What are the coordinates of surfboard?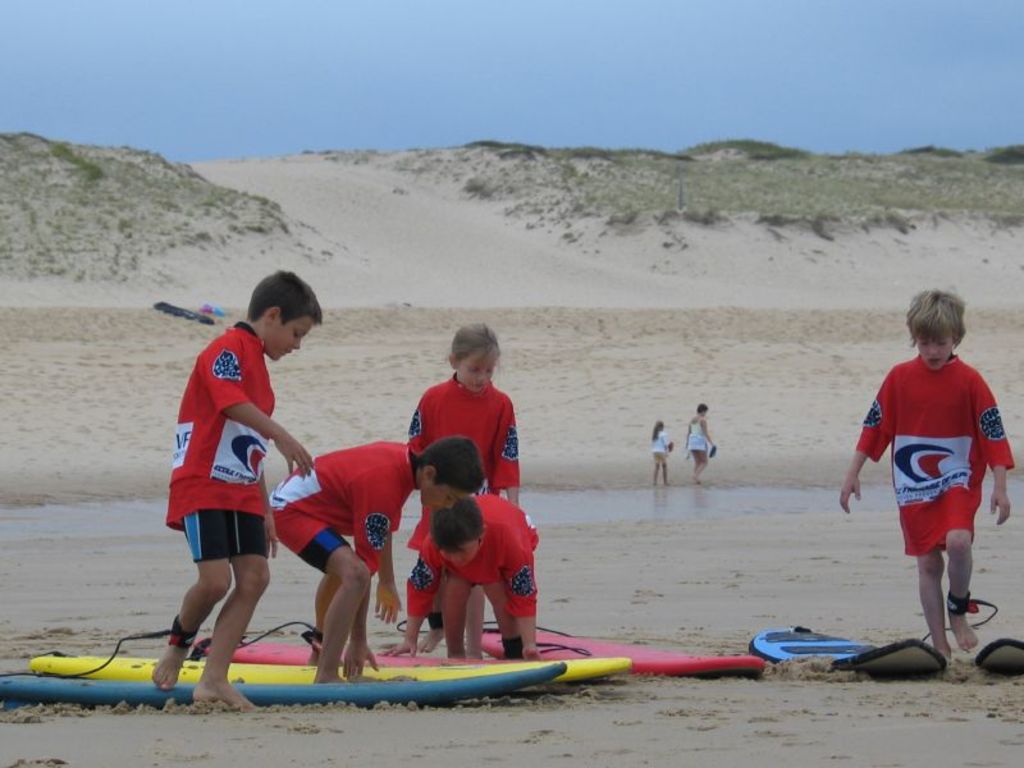
749,620,941,681.
